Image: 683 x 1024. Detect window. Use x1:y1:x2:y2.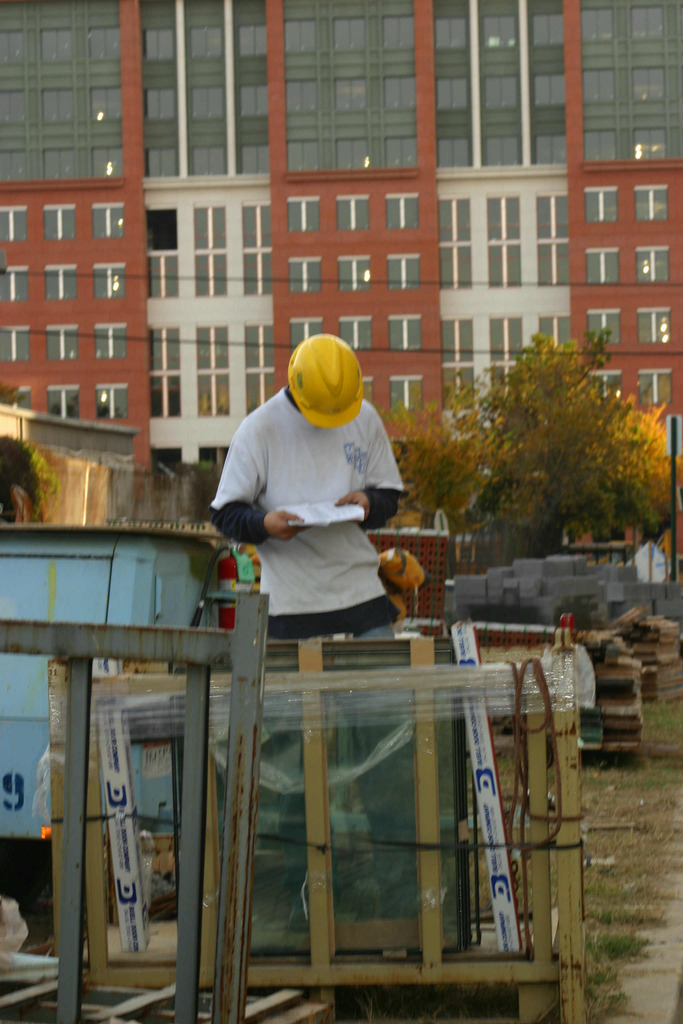
286:315:321:353.
